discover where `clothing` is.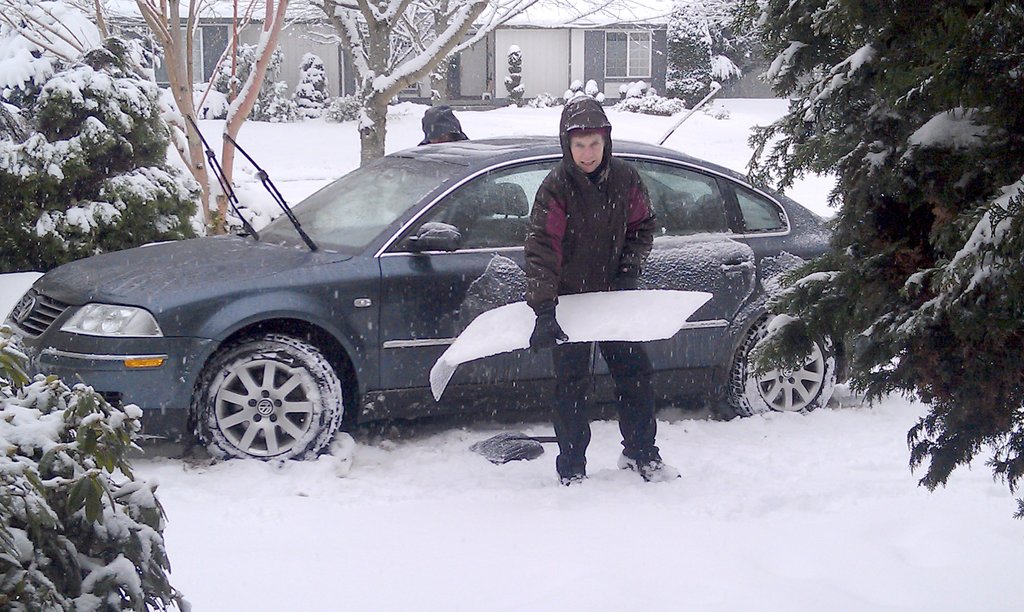
Discovered at [383,106,470,212].
